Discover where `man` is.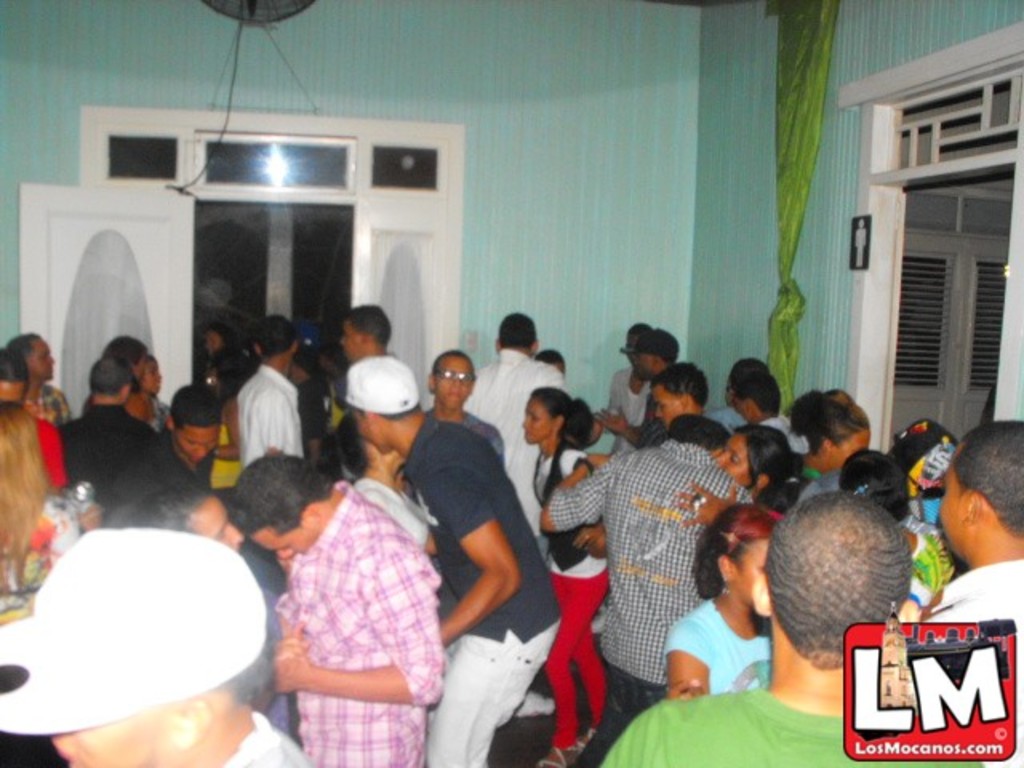
Discovered at (117,488,301,739).
